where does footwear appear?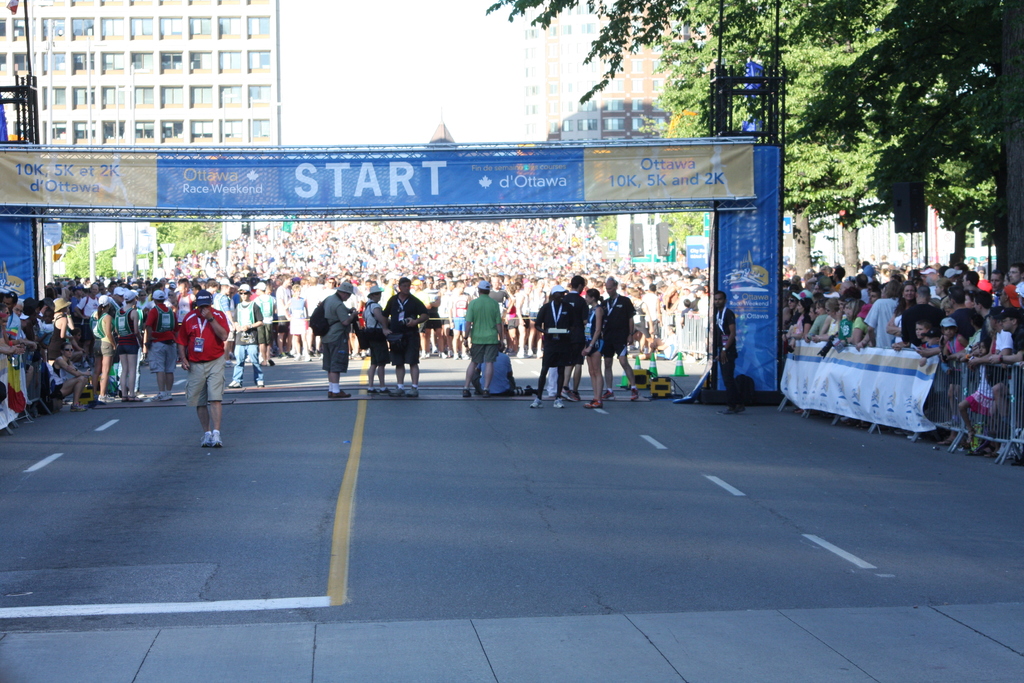
Appears at box=[229, 378, 243, 388].
